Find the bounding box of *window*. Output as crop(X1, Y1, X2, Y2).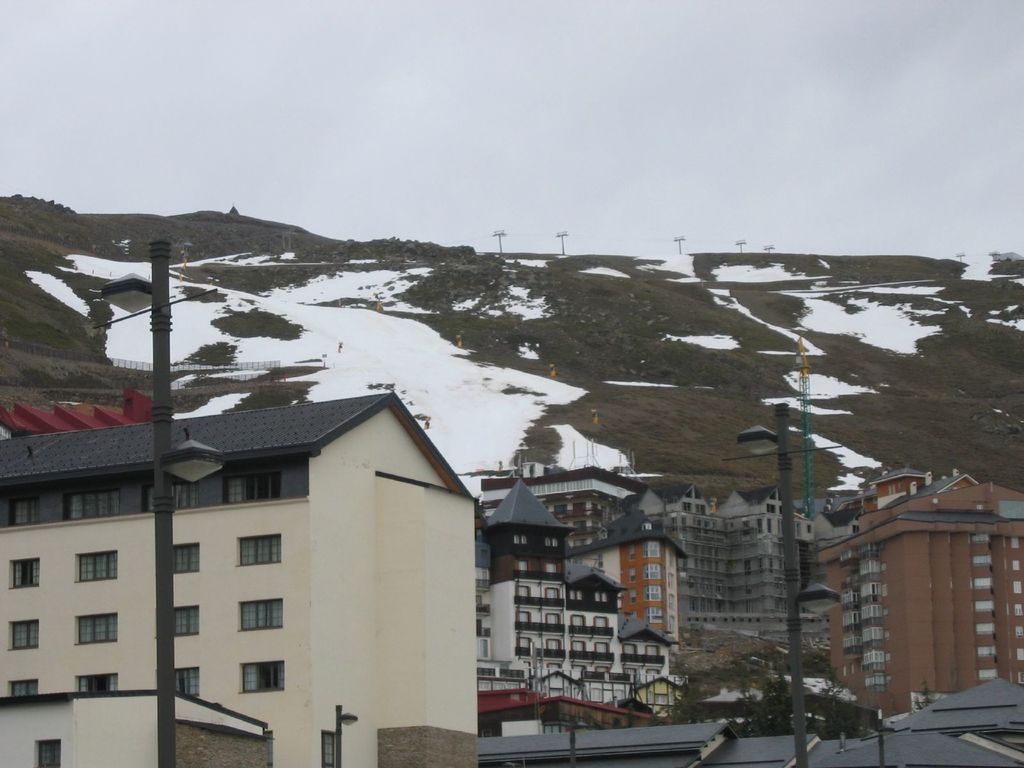
crop(569, 617, 584, 627).
